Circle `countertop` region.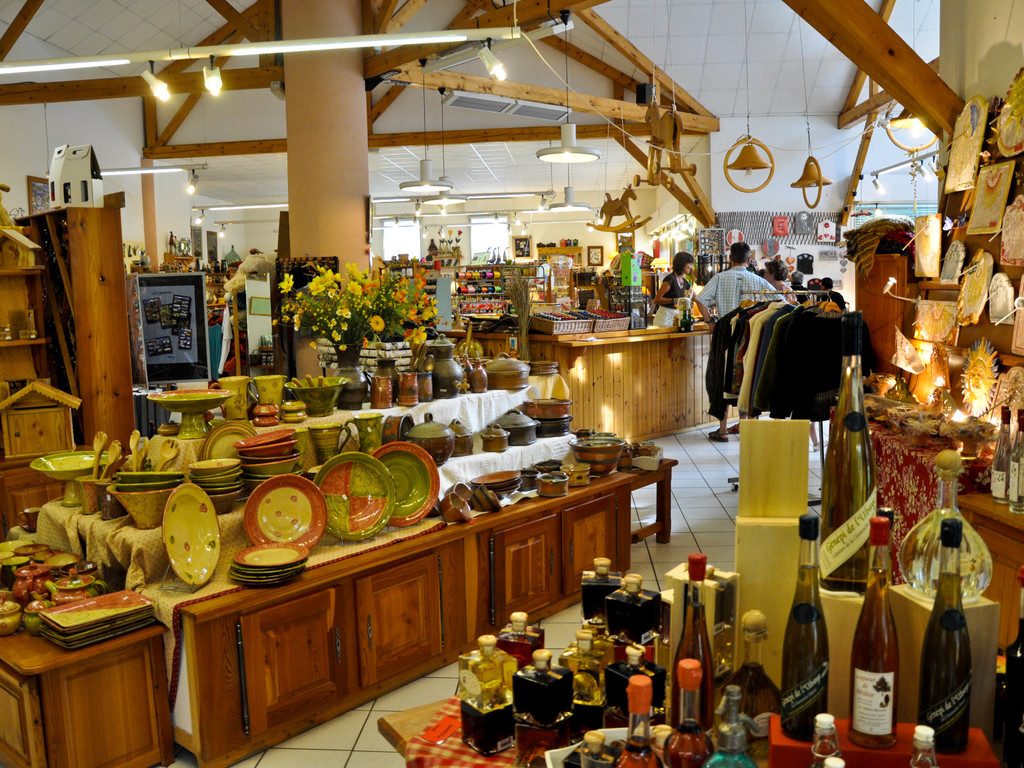
Region: pyautogui.locateOnScreen(431, 318, 710, 345).
